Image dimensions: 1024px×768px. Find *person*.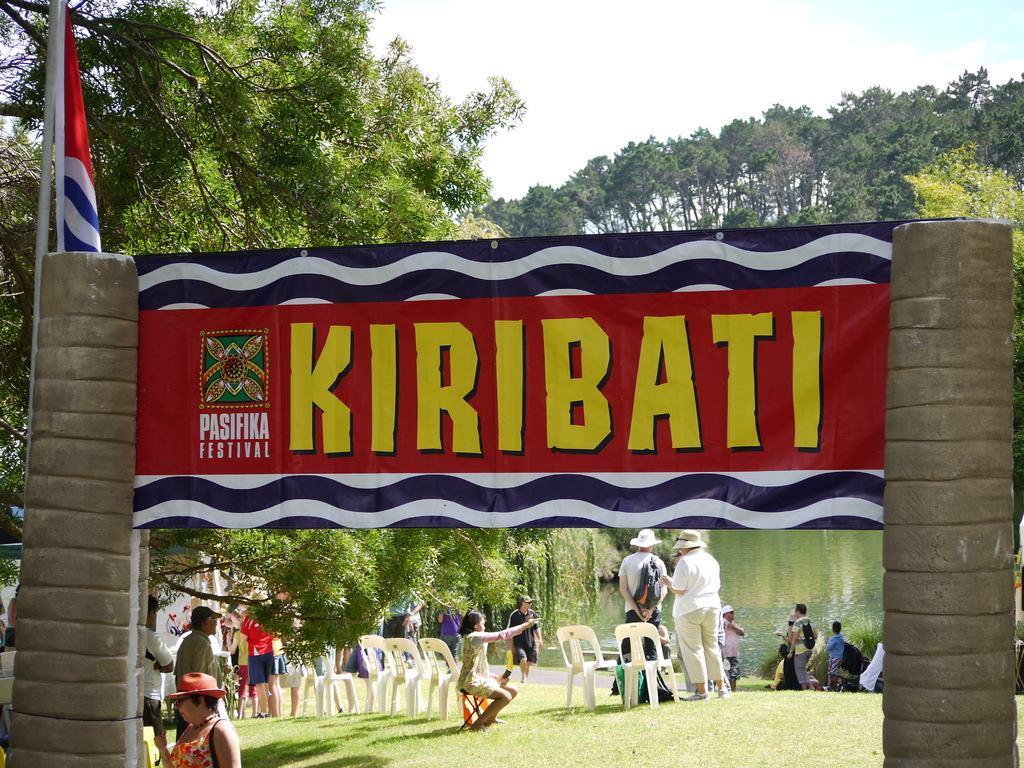
313:584:424:712.
